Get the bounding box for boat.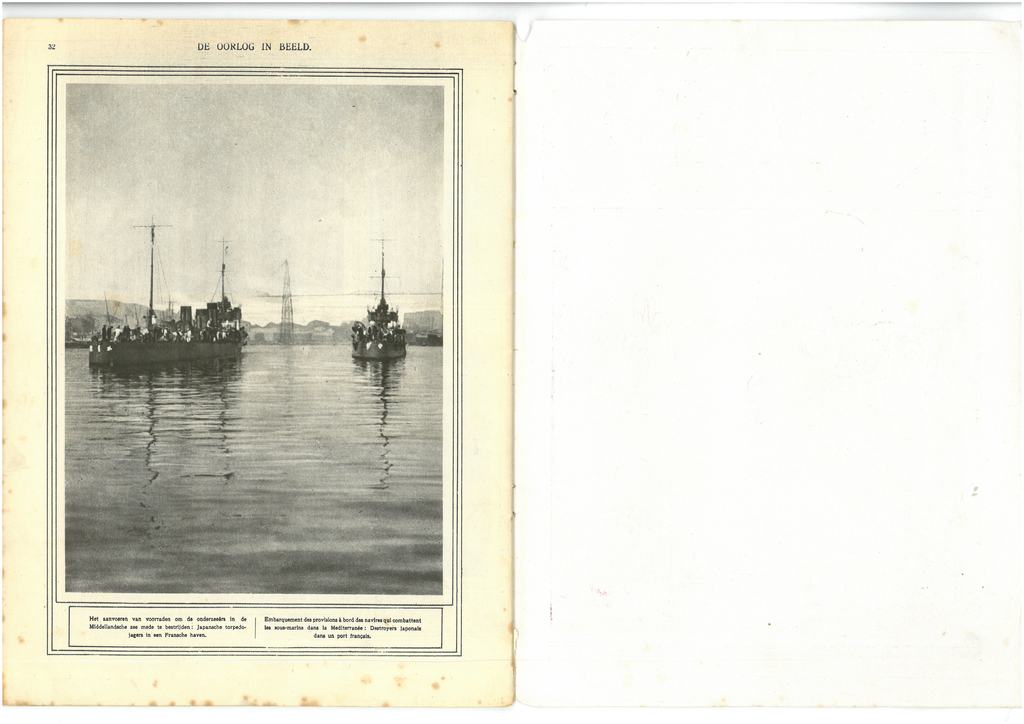
[left=350, top=235, right=408, bottom=362].
